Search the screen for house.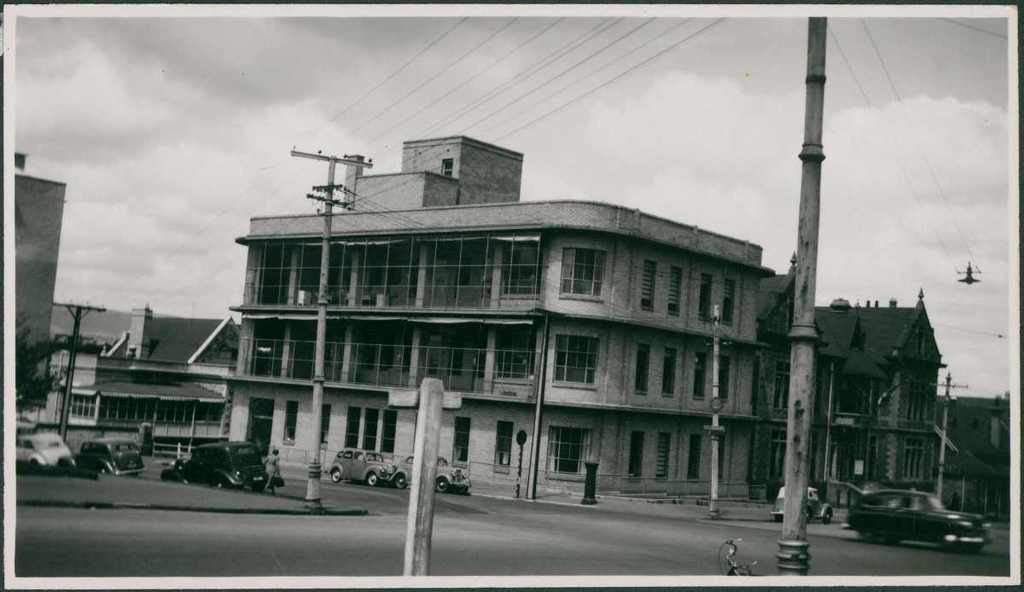
Found at {"left": 213, "top": 184, "right": 850, "bottom": 510}.
